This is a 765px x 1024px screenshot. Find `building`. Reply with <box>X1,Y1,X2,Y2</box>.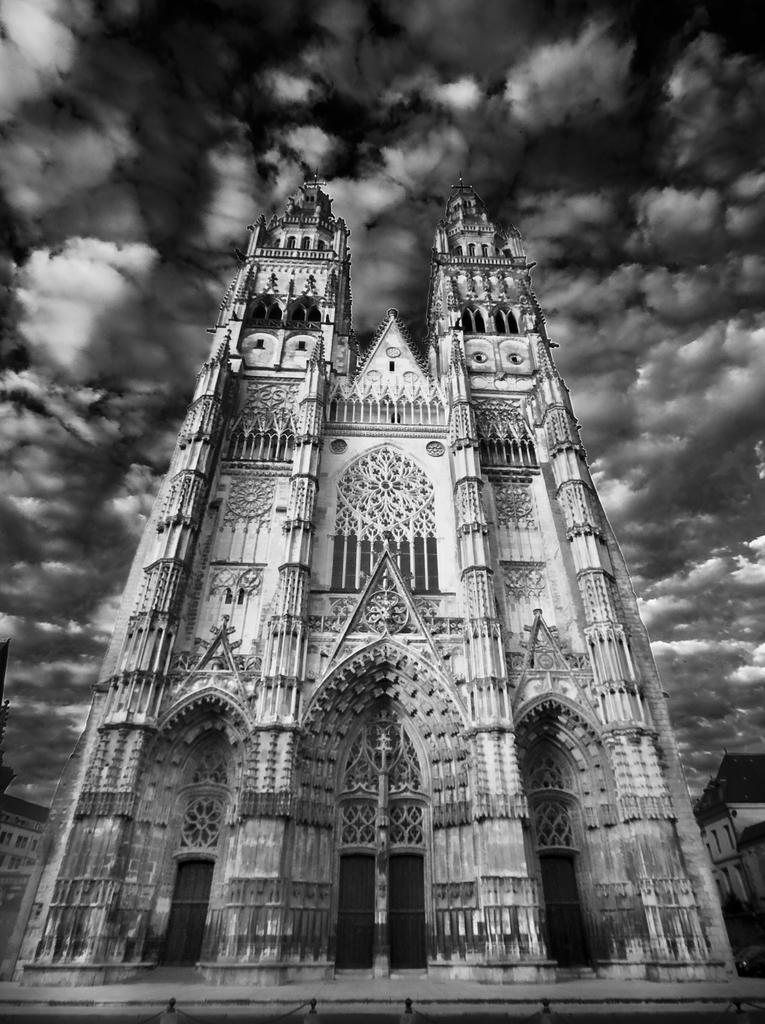
<box>1,796,52,948</box>.
